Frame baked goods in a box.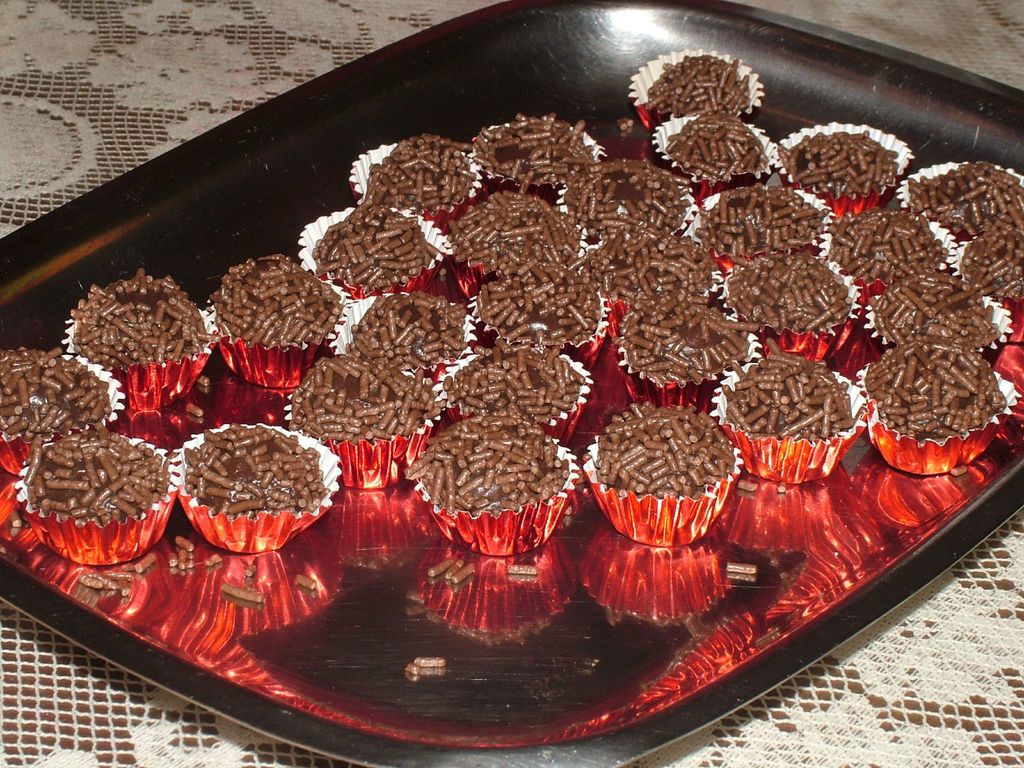
Rect(18, 436, 173, 525).
